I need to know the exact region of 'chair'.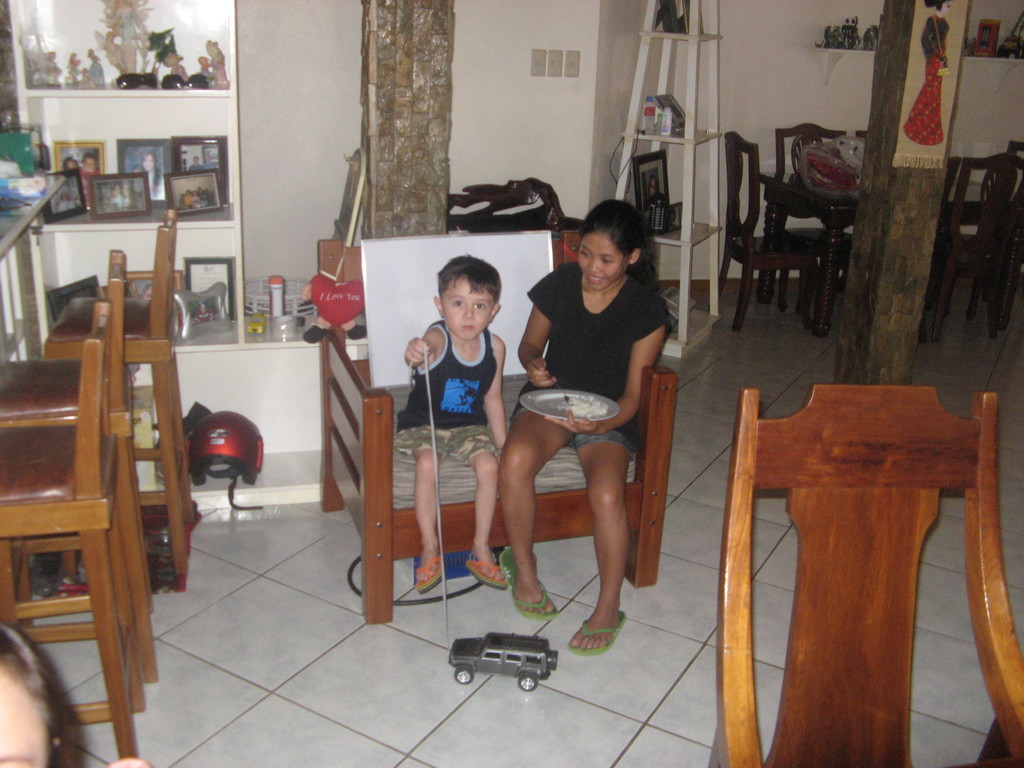
Region: 39, 209, 198, 579.
